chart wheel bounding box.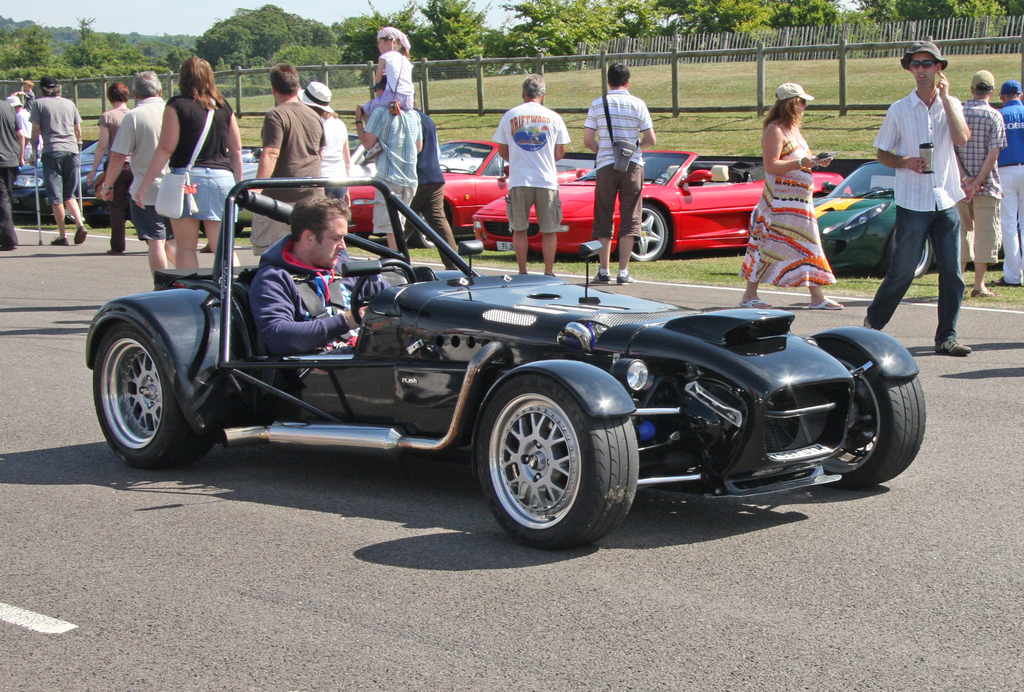
Charted: (348,255,414,322).
